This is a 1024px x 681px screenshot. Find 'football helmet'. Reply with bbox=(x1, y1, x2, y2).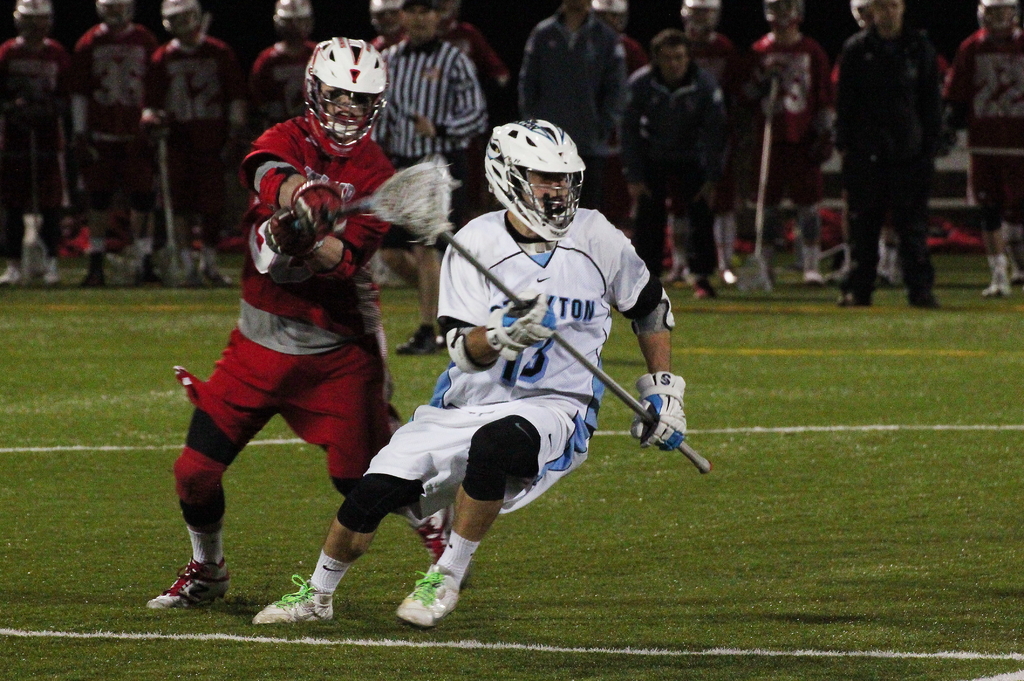
bbox=(976, 0, 1023, 31).
